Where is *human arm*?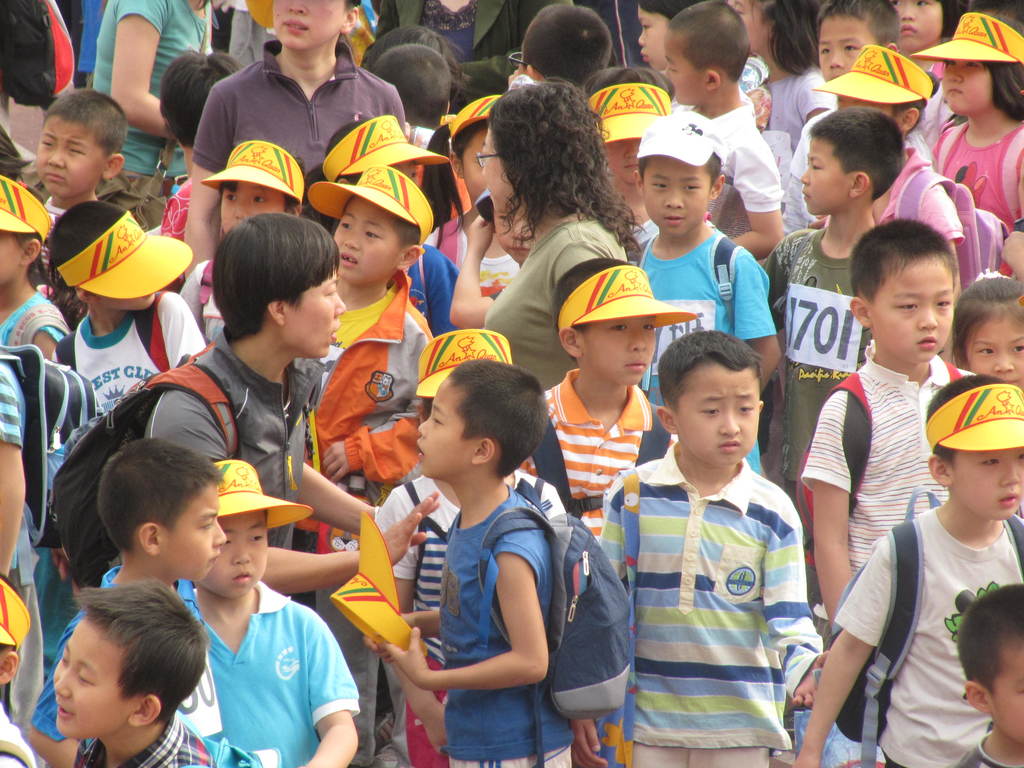
Rect(109, 0, 178, 139).
